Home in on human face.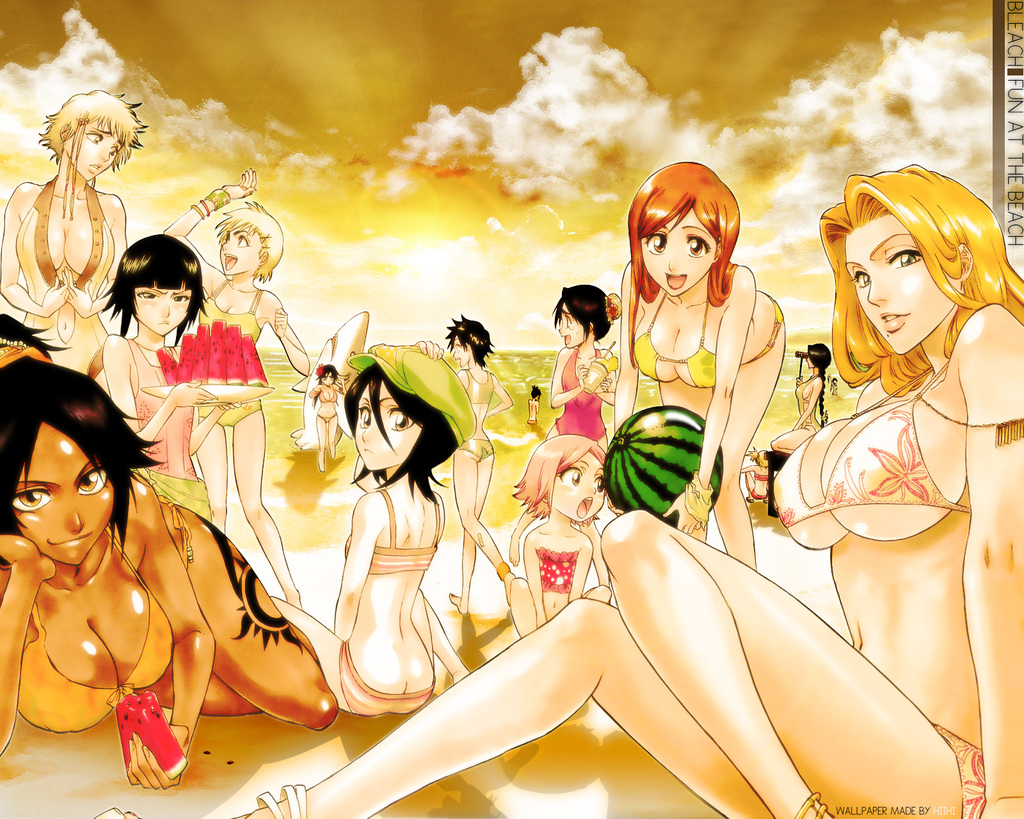
Homed in at locate(63, 125, 118, 175).
